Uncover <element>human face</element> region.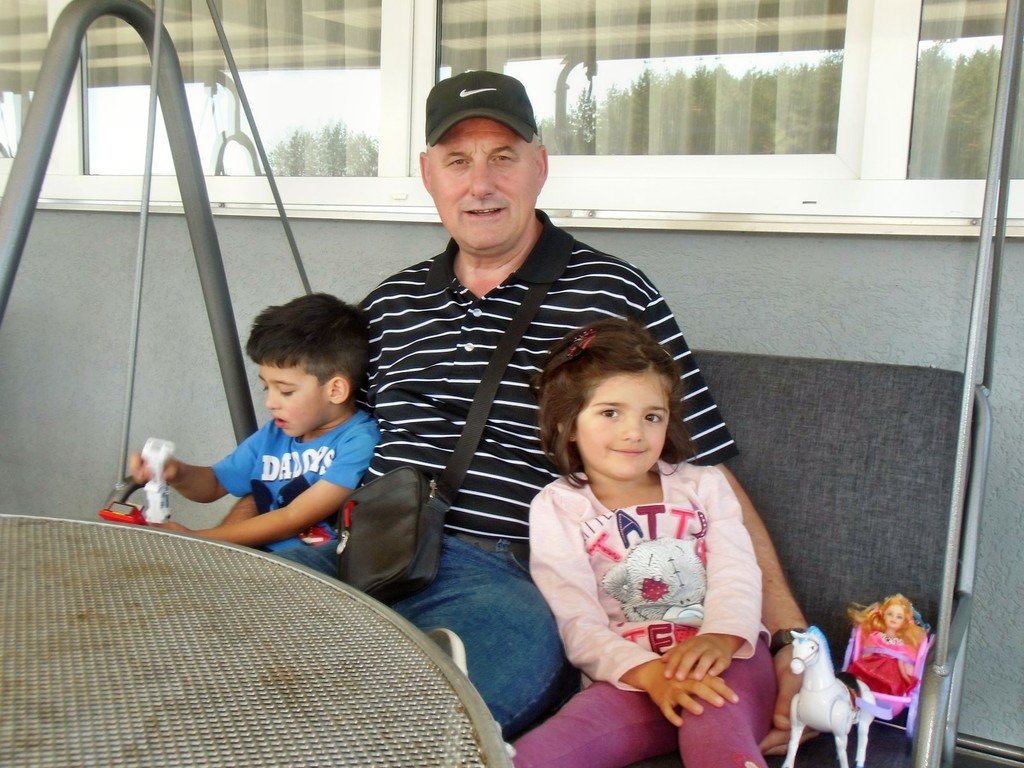
Uncovered: (x1=573, y1=367, x2=668, y2=479).
